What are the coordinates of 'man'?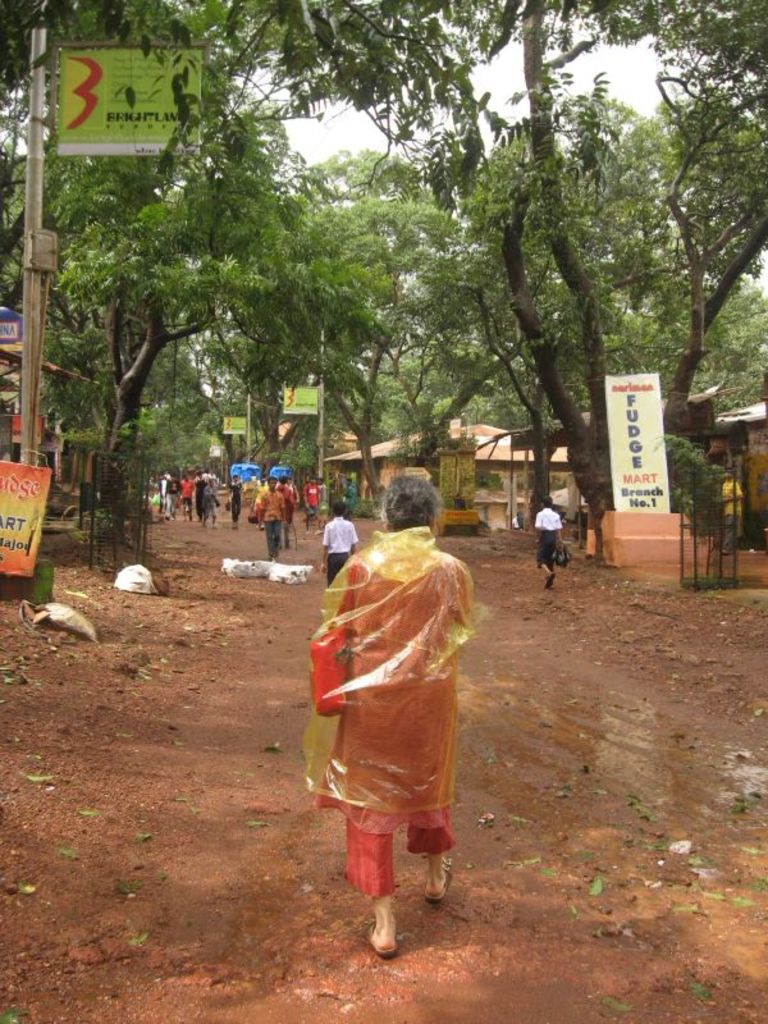
[x1=301, y1=472, x2=326, y2=520].
